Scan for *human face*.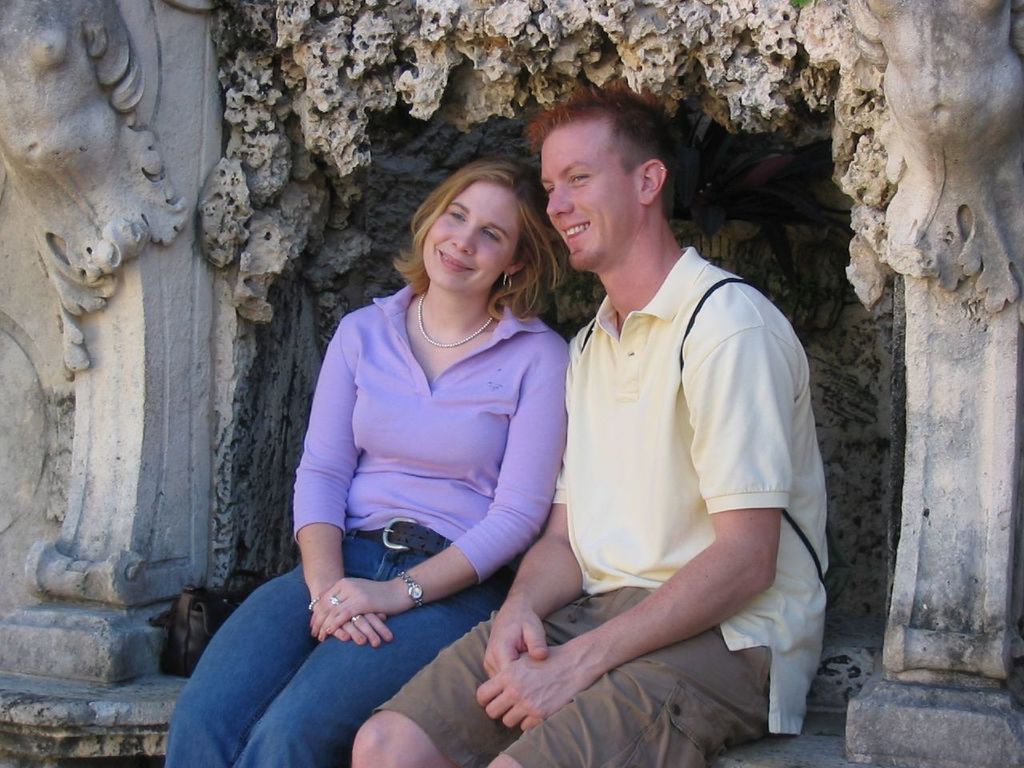
Scan result: (538, 115, 639, 271).
